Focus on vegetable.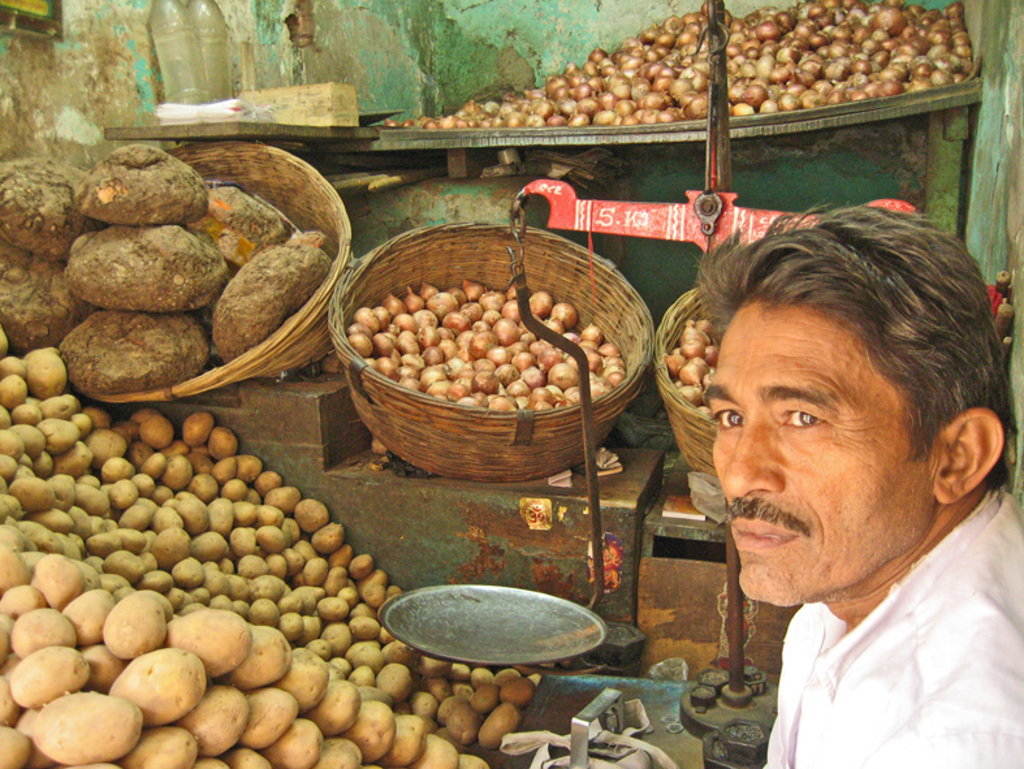
Focused at 241/554/272/574.
